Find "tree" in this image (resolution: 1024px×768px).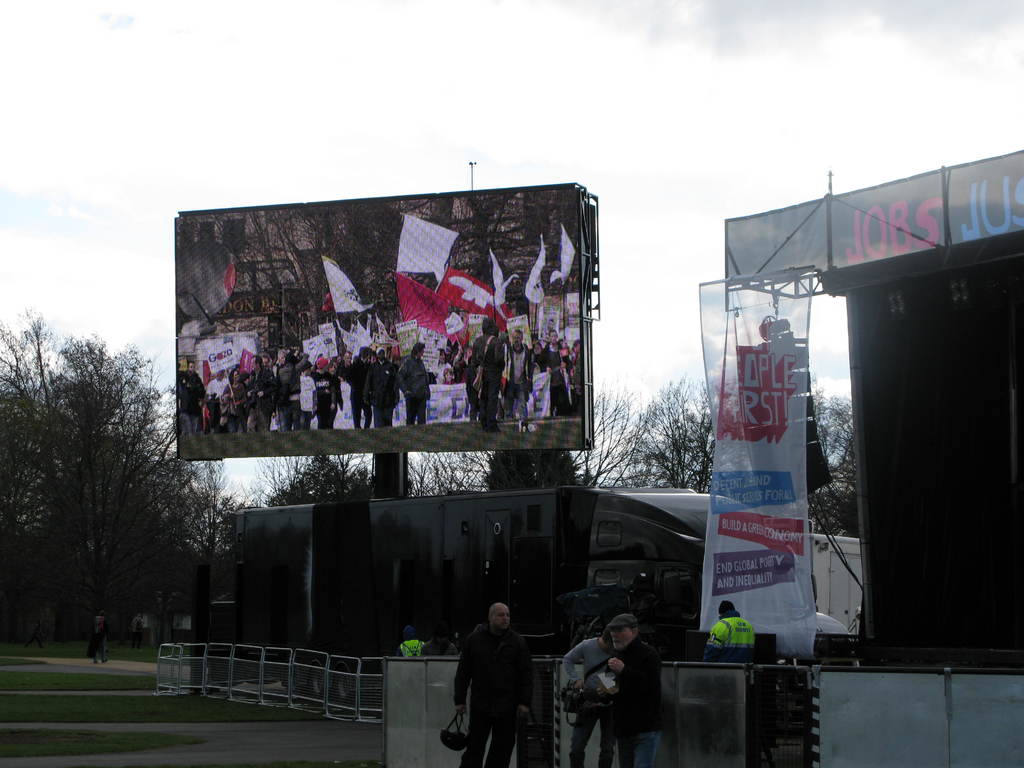
x1=272, y1=431, x2=403, y2=513.
